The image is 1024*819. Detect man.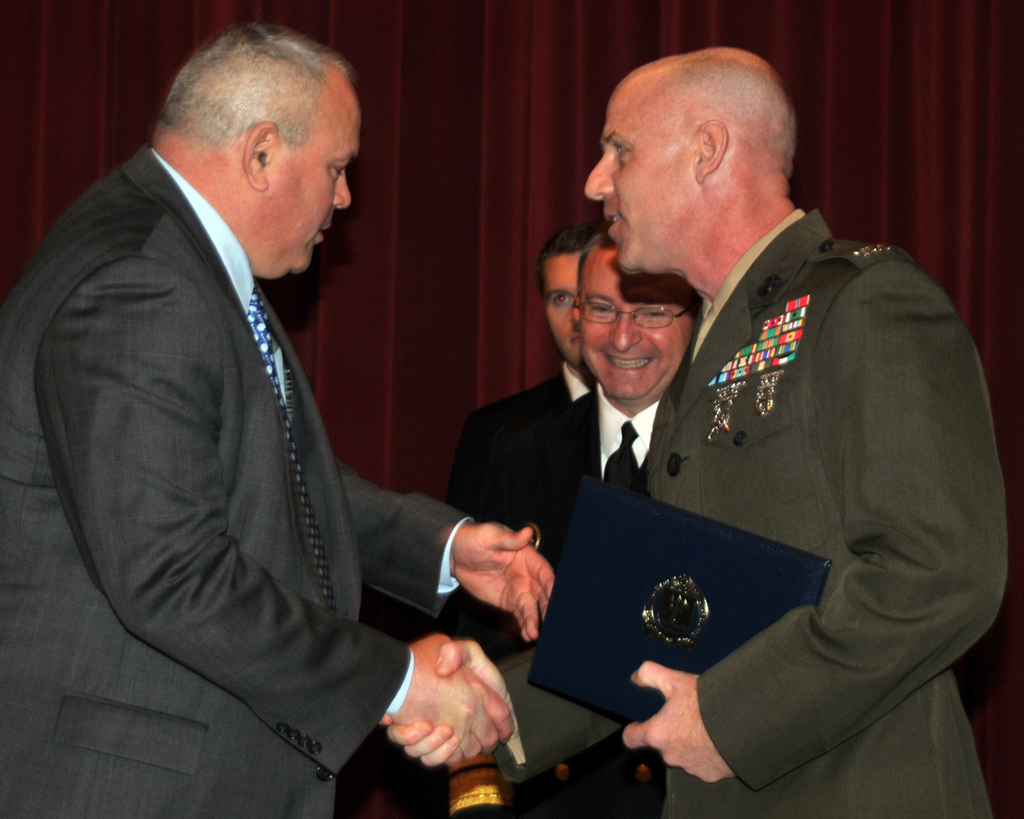
Detection: l=442, t=231, r=725, b=707.
